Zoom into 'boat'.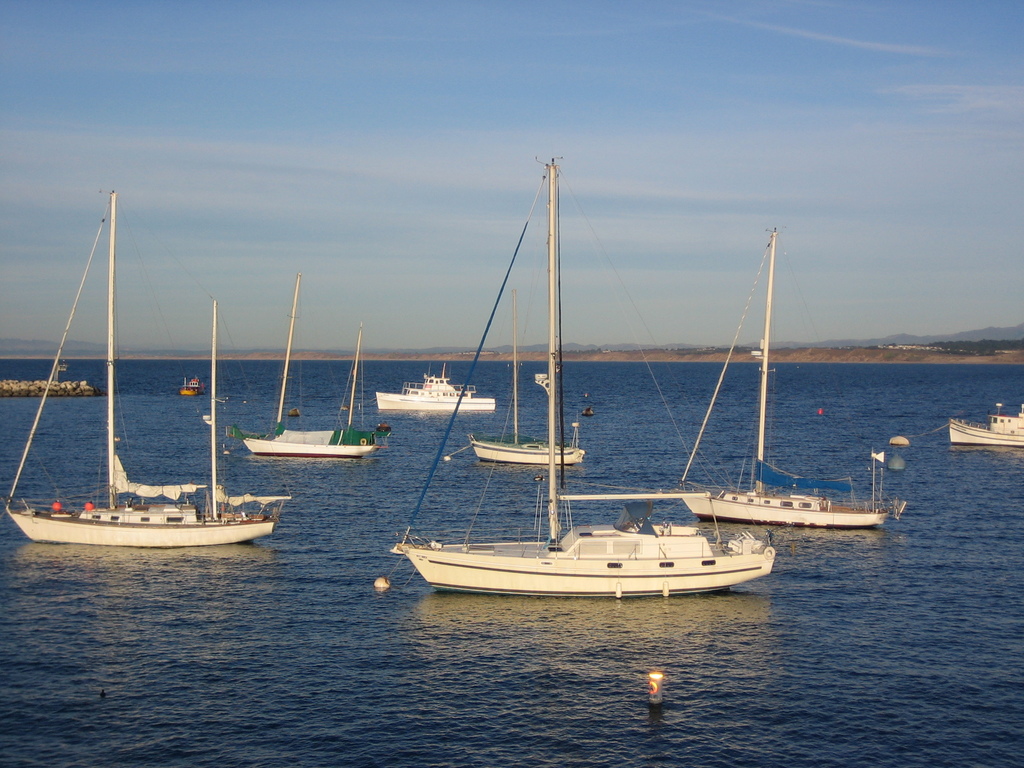
Zoom target: 468 283 583 463.
